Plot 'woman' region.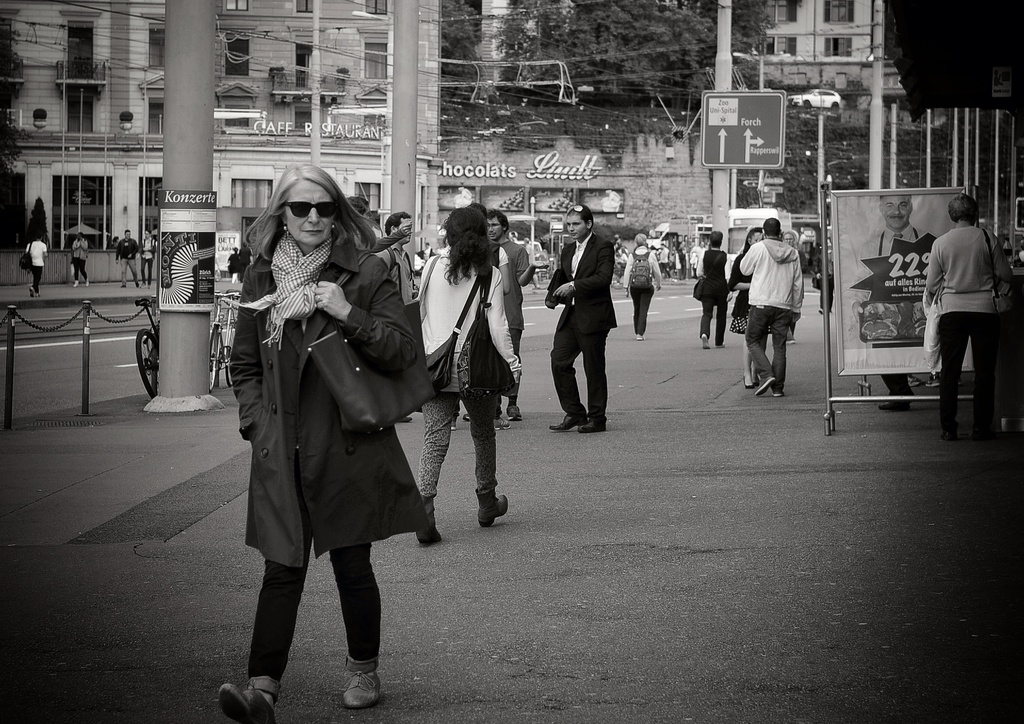
Plotted at 417,202,518,549.
